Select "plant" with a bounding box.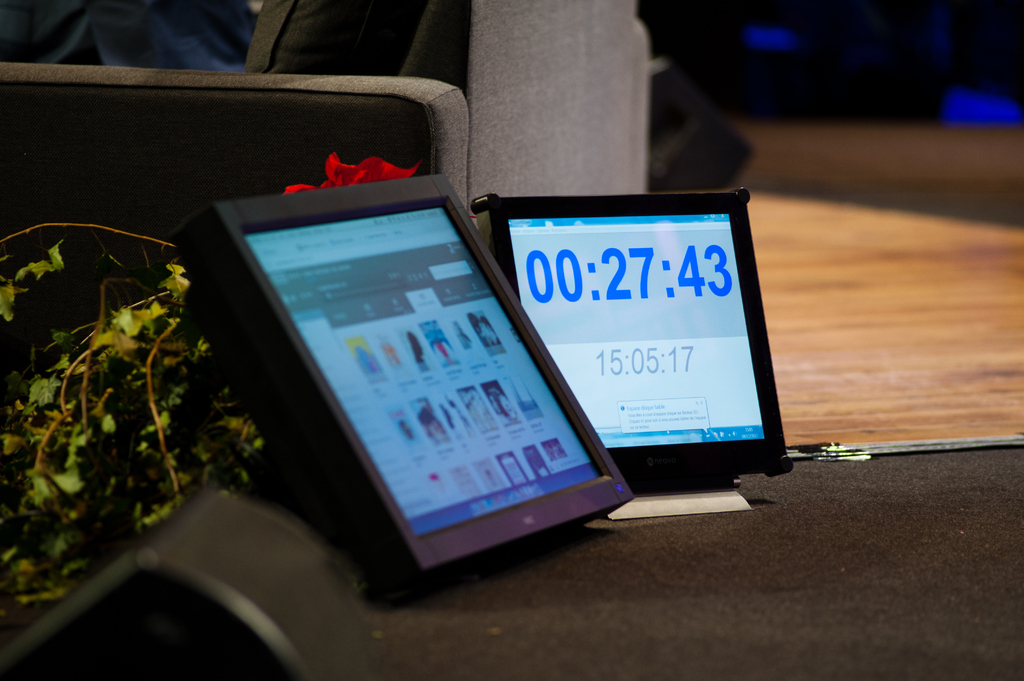
<bbox>0, 220, 266, 618</bbox>.
